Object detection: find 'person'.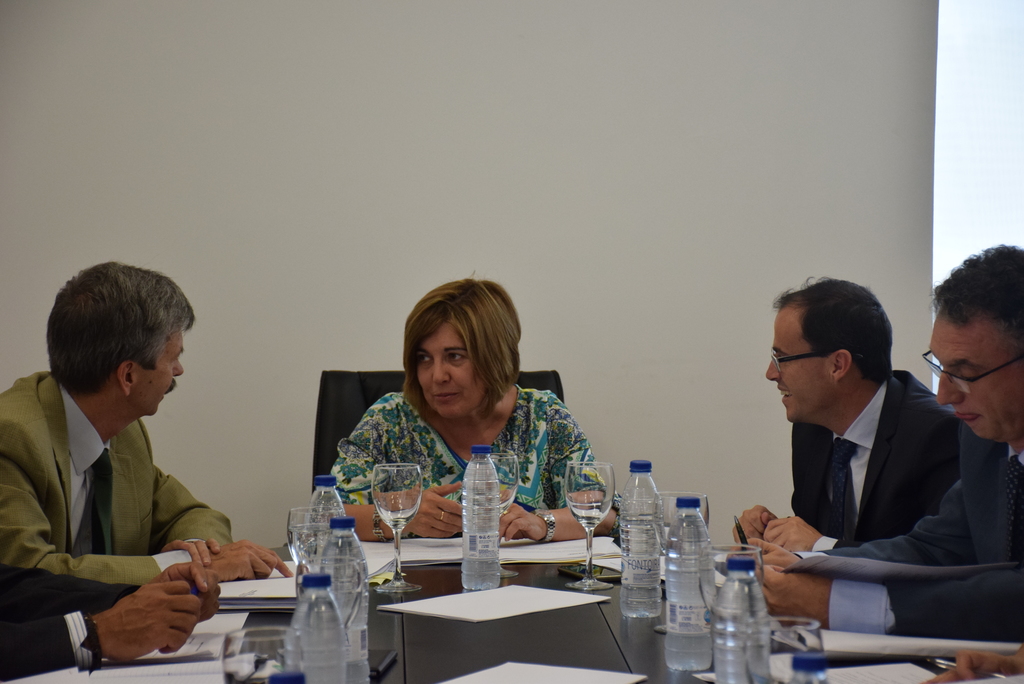
x1=329 y1=274 x2=624 y2=540.
